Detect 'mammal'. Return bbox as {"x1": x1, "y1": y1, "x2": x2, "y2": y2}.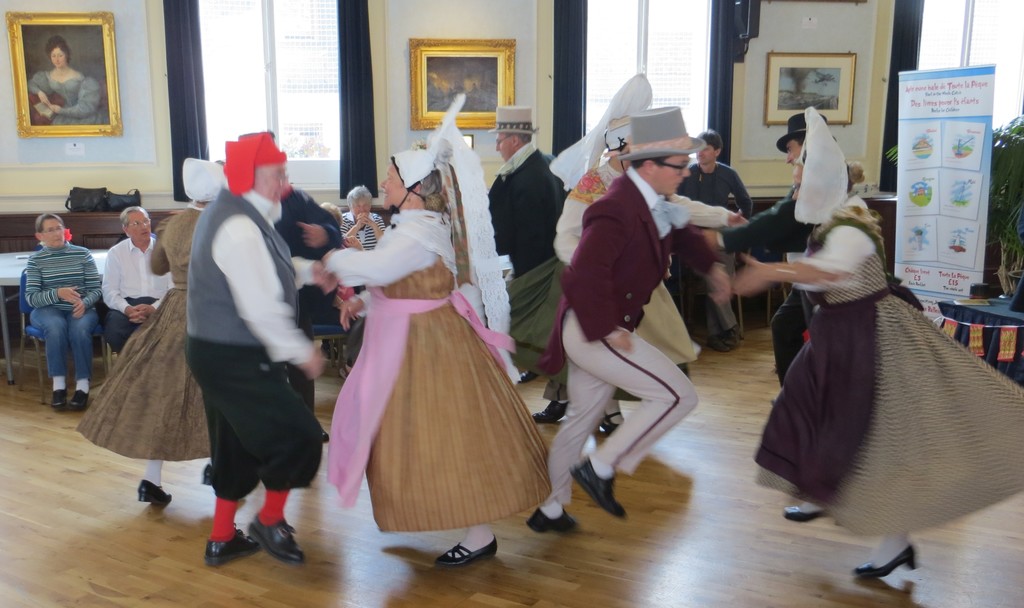
{"x1": 153, "y1": 117, "x2": 327, "y2": 529}.
